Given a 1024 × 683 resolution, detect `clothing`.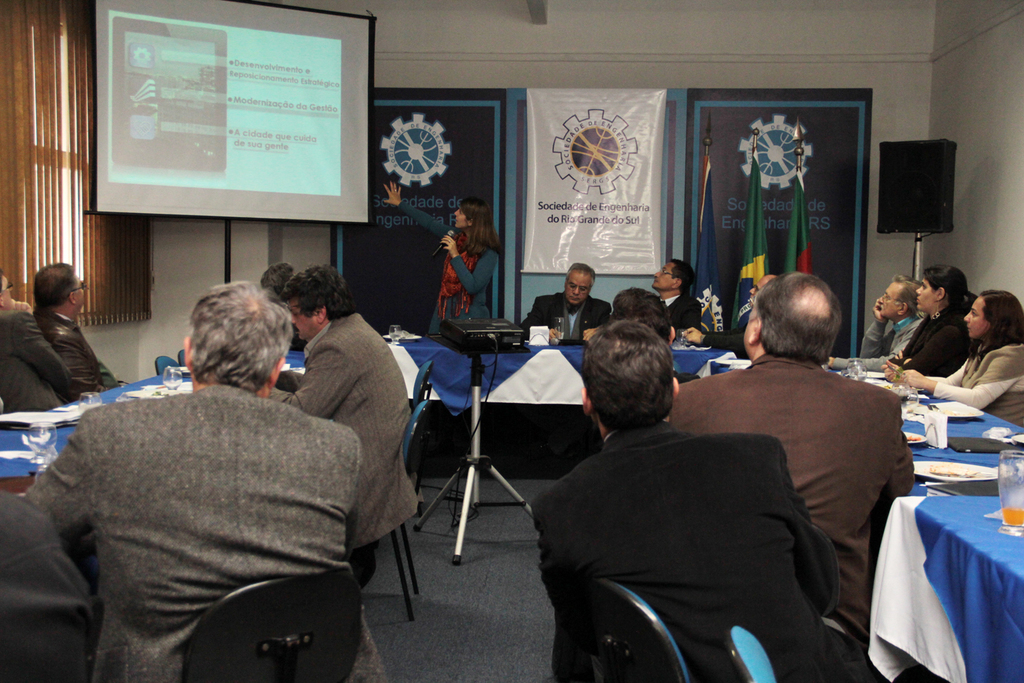
box(902, 305, 972, 373).
